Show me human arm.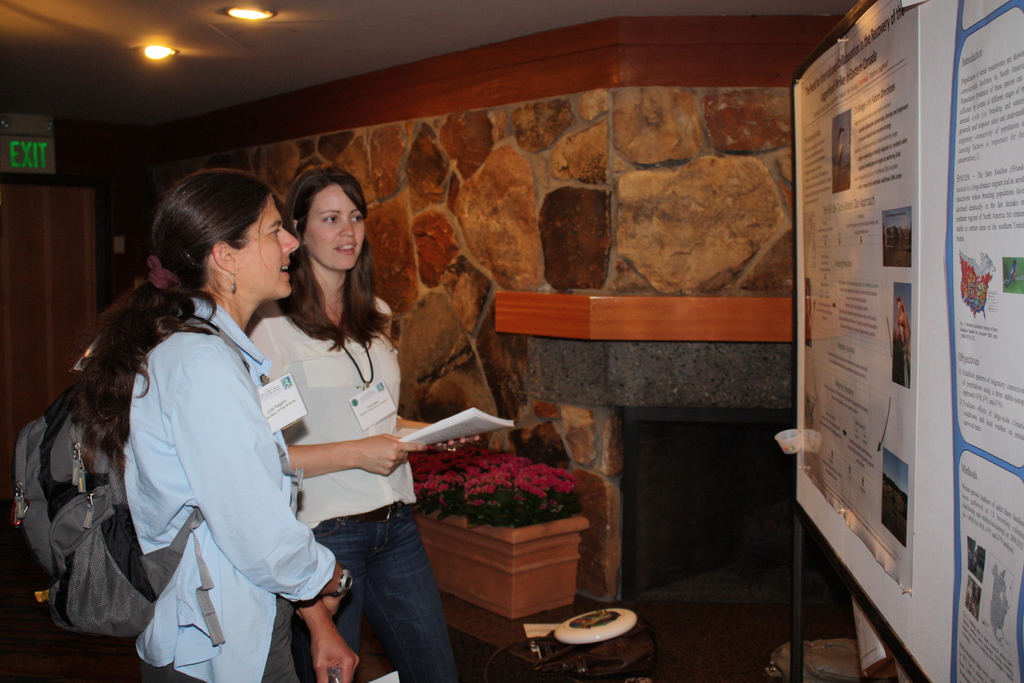
human arm is here: (left=303, top=592, right=365, bottom=682).
